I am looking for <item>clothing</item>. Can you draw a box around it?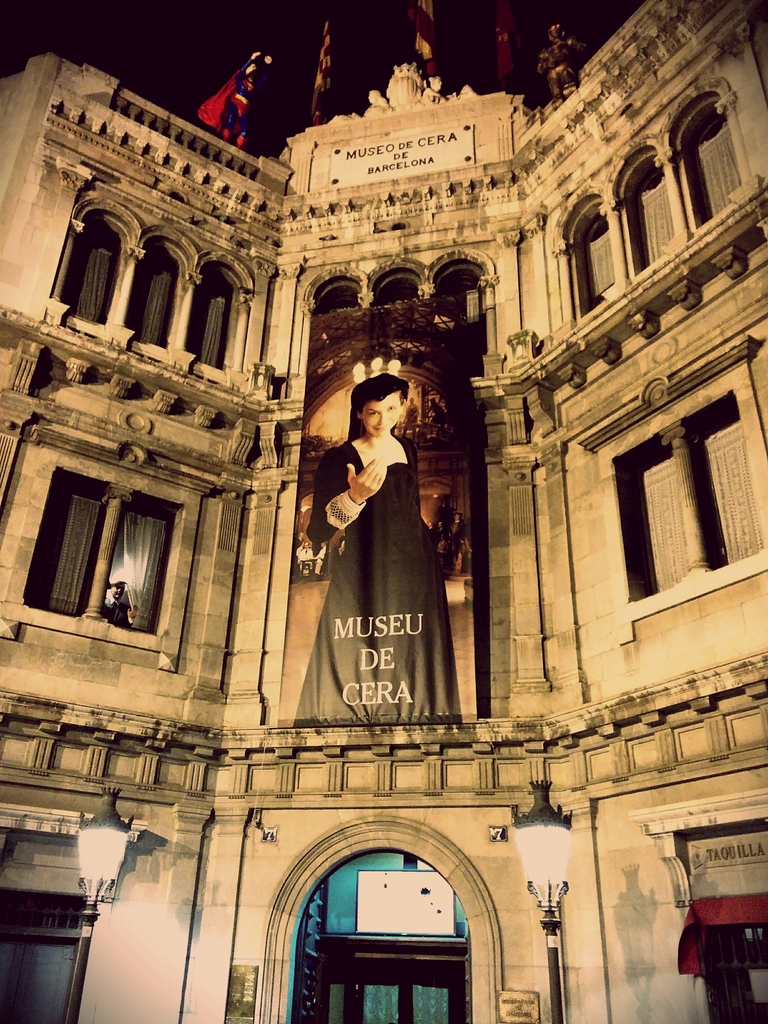
Sure, the bounding box is 306/403/452/693.
